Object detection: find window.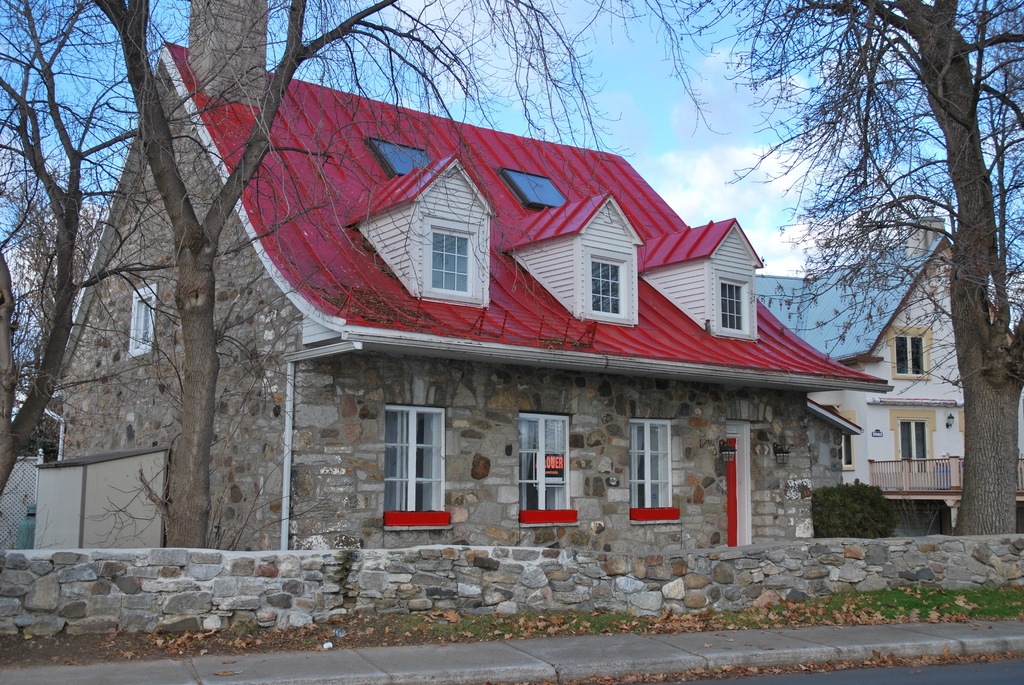
x1=519 y1=410 x2=572 y2=522.
